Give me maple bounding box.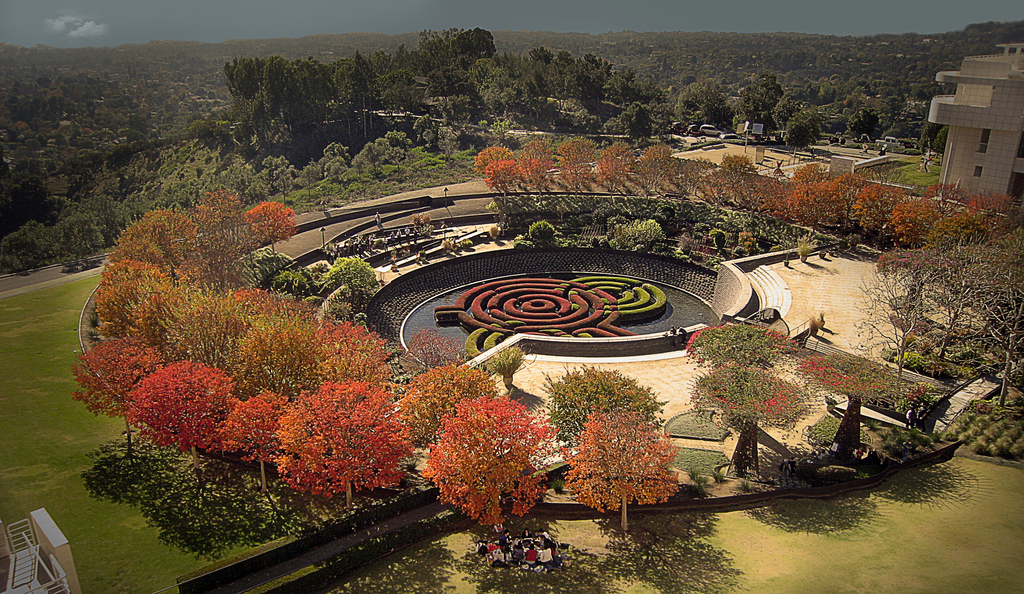
bbox=(248, 197, 297, 256).
